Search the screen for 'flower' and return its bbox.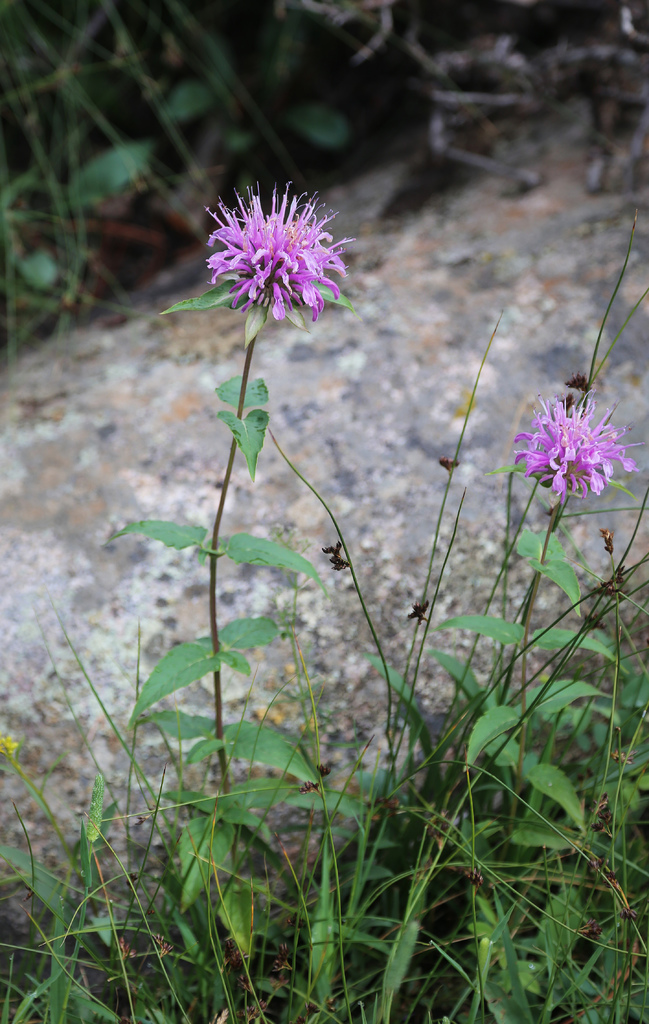
Found: x1=193 y1=174 x2=350 y2=321.
